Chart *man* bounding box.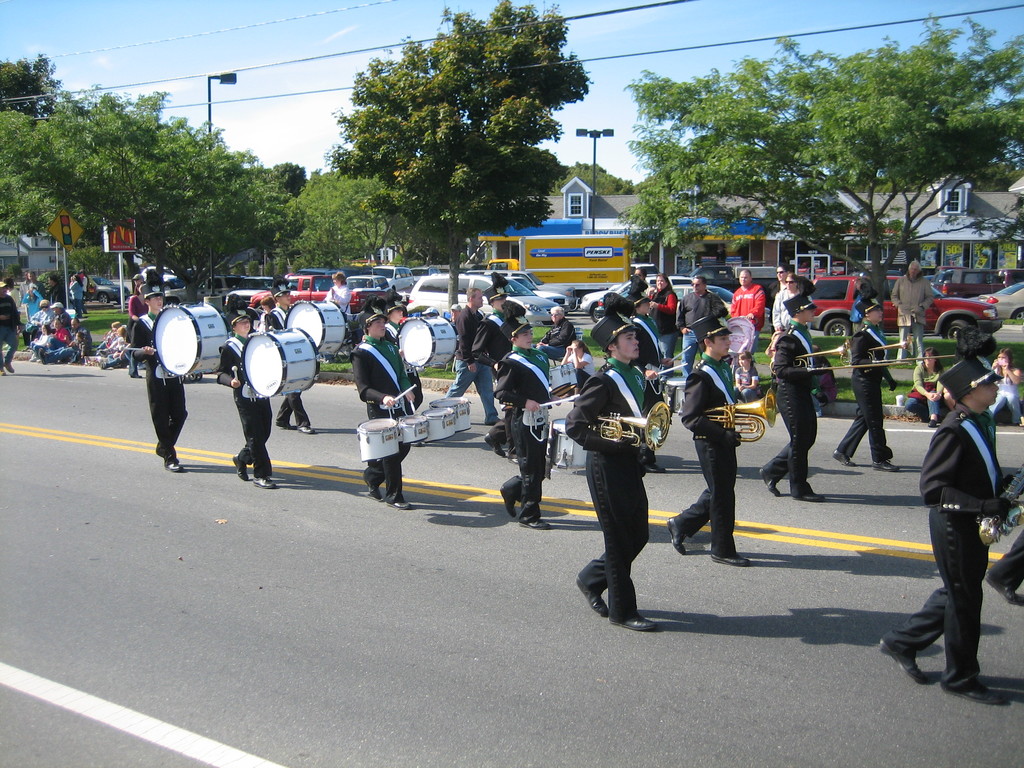
Charted: detection(472, 271, 517, 463).
